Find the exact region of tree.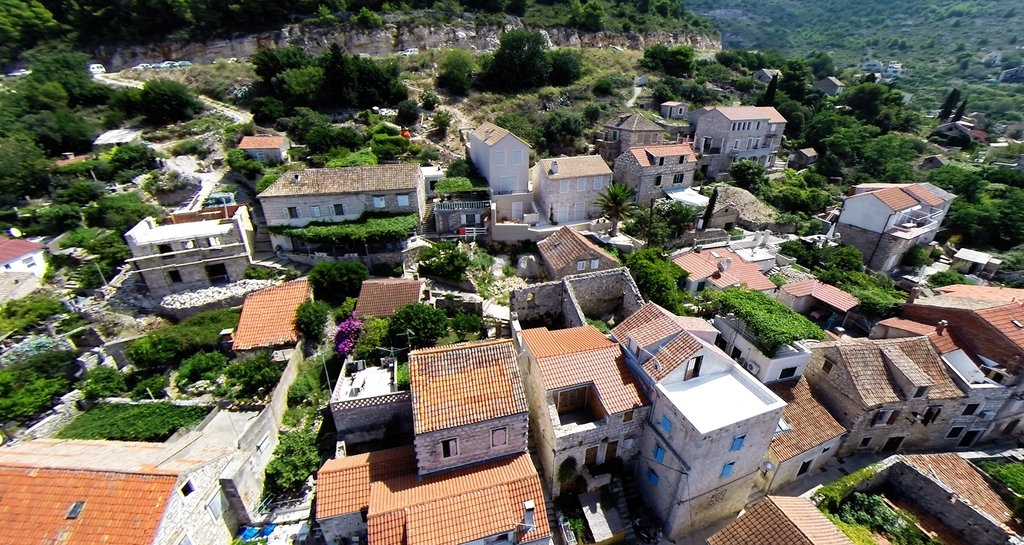
Exact region: 137 79 201 122.
